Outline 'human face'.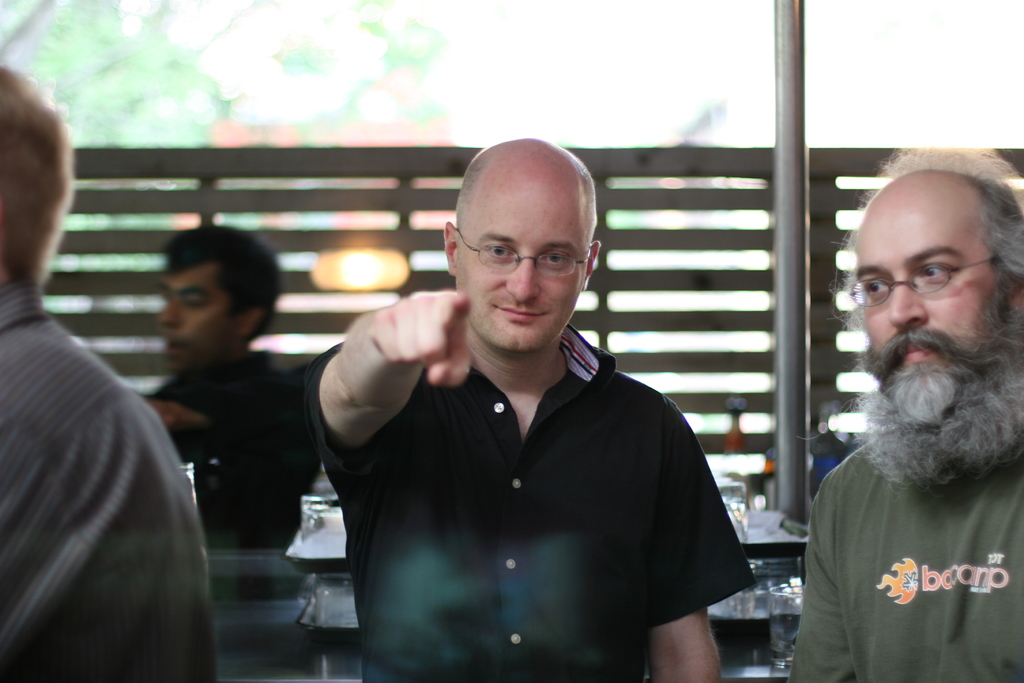
Outline: [157, 265, 246, 375].
